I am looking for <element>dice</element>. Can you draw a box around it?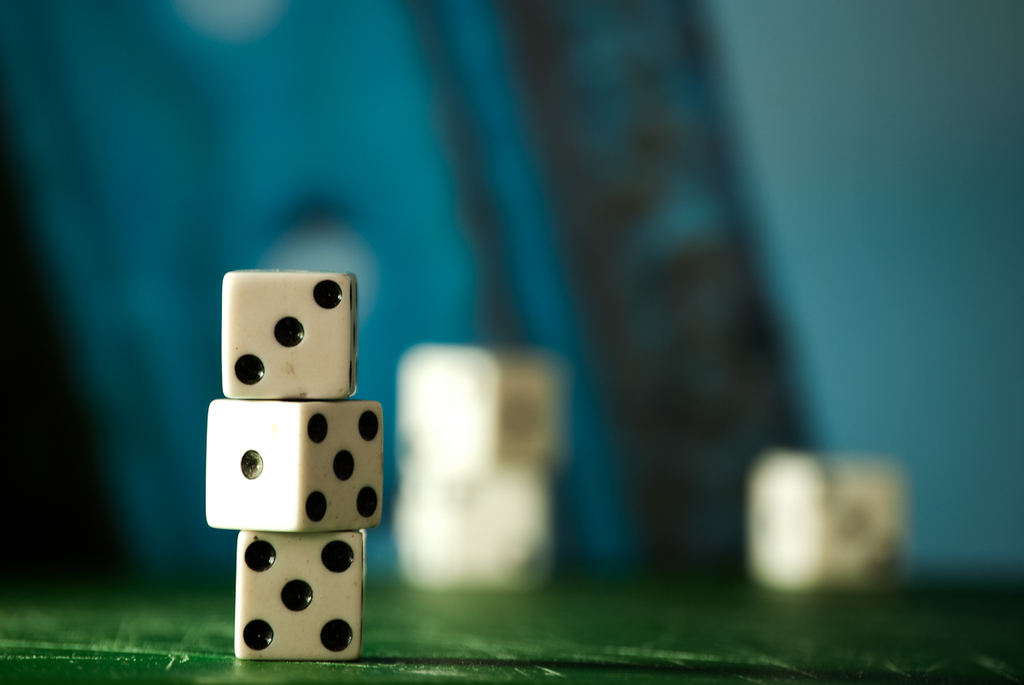
Sure, the bounding box is bbox(398, 466, 557, 594).
